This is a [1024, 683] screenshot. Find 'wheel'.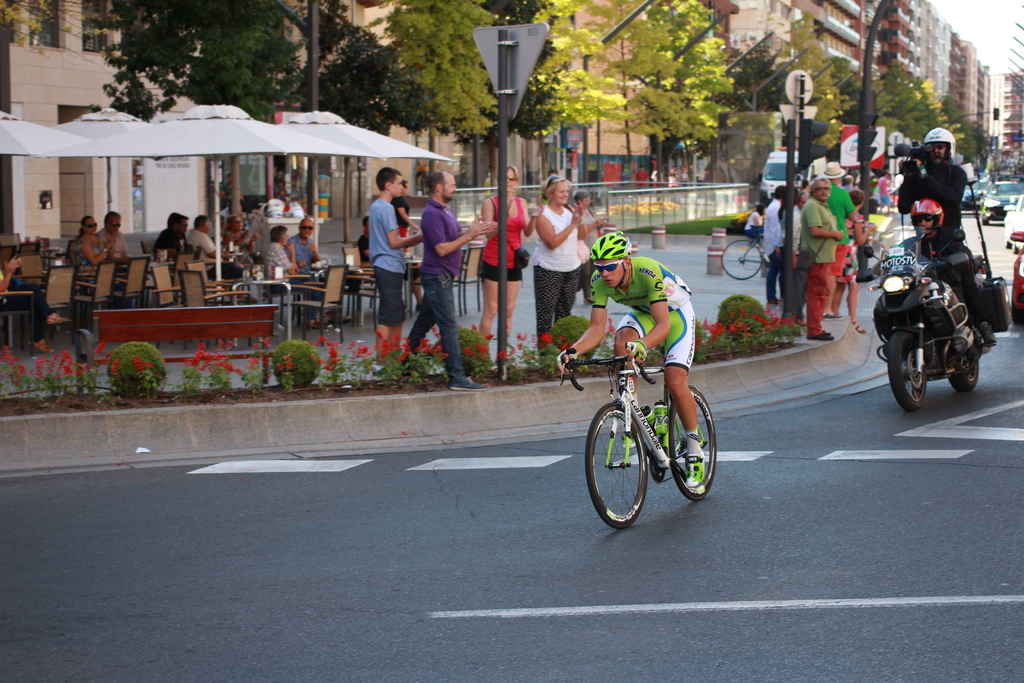
Bounding box: x1=669 y1=384 x2=715 y2=500.
